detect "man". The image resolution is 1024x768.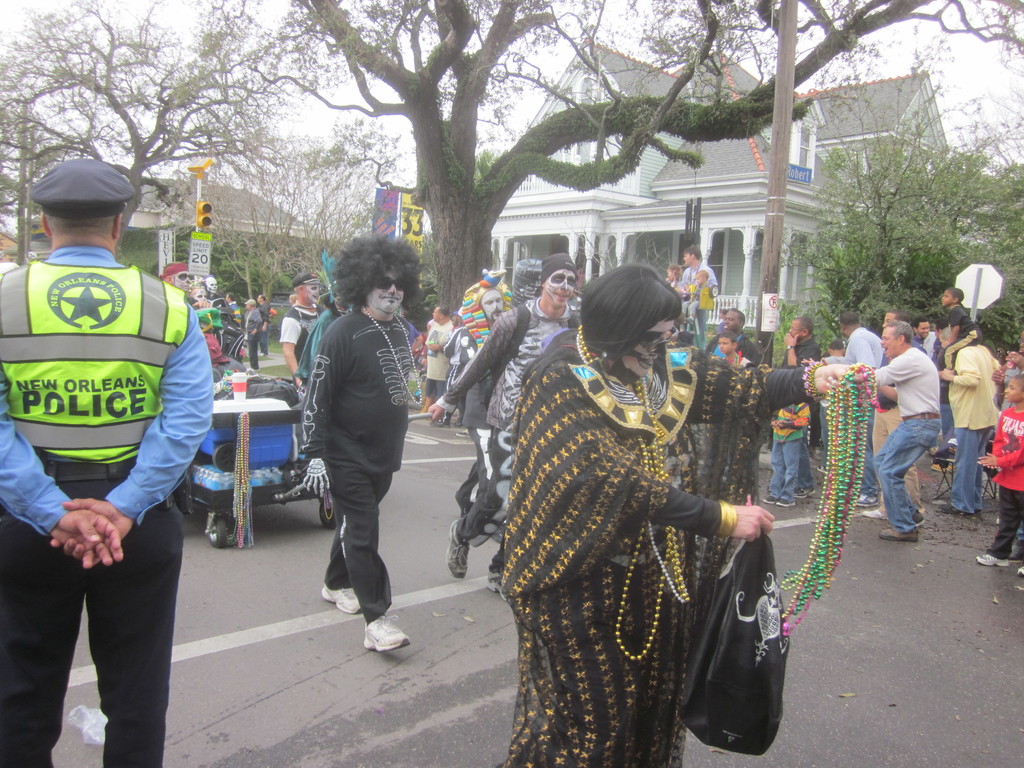
674, 244, 718, 331.
